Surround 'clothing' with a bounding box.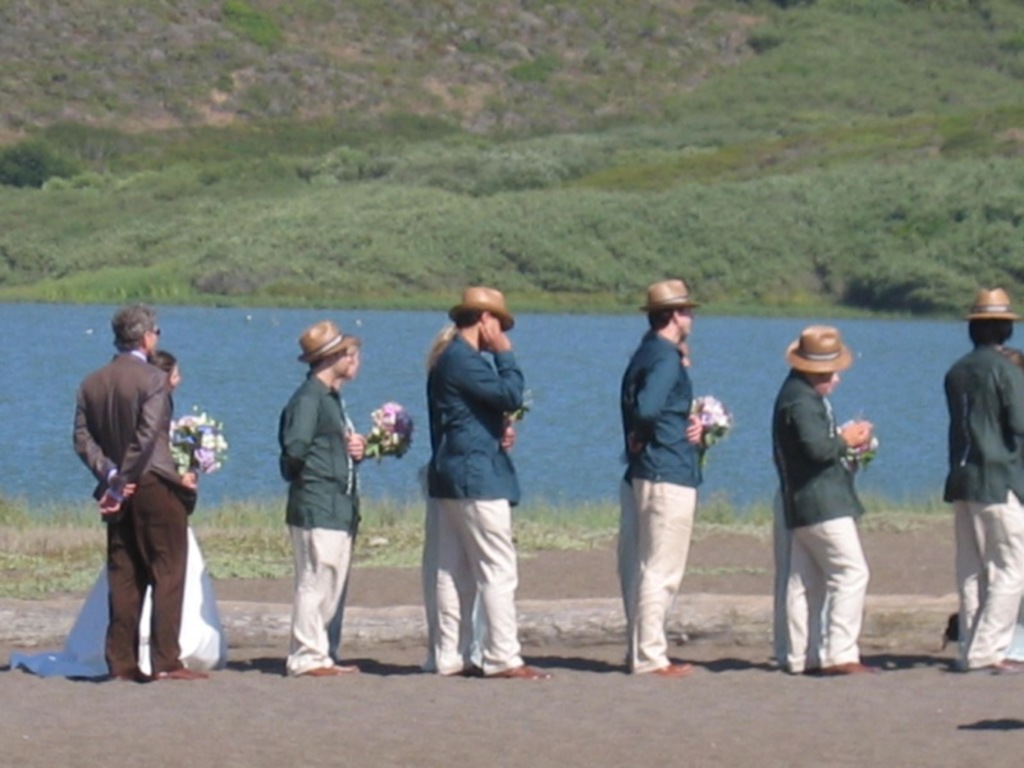
{"left": 769, "top": 372, "right": 869, "bottom": 663}.
